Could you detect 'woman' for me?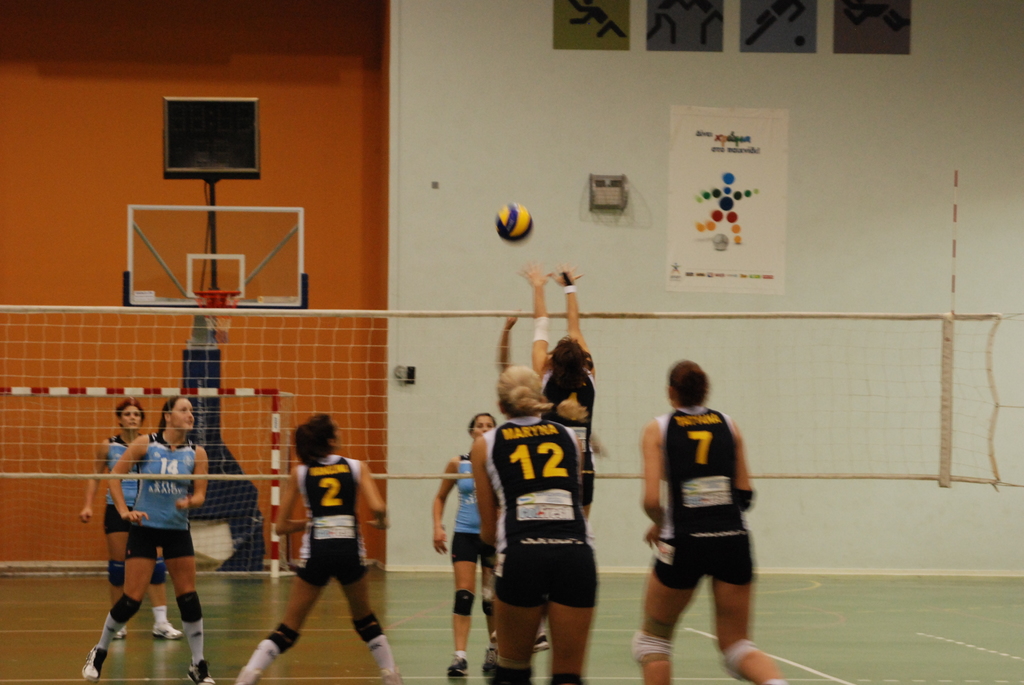
Detection result: locate(625, 366, 771, 668).
